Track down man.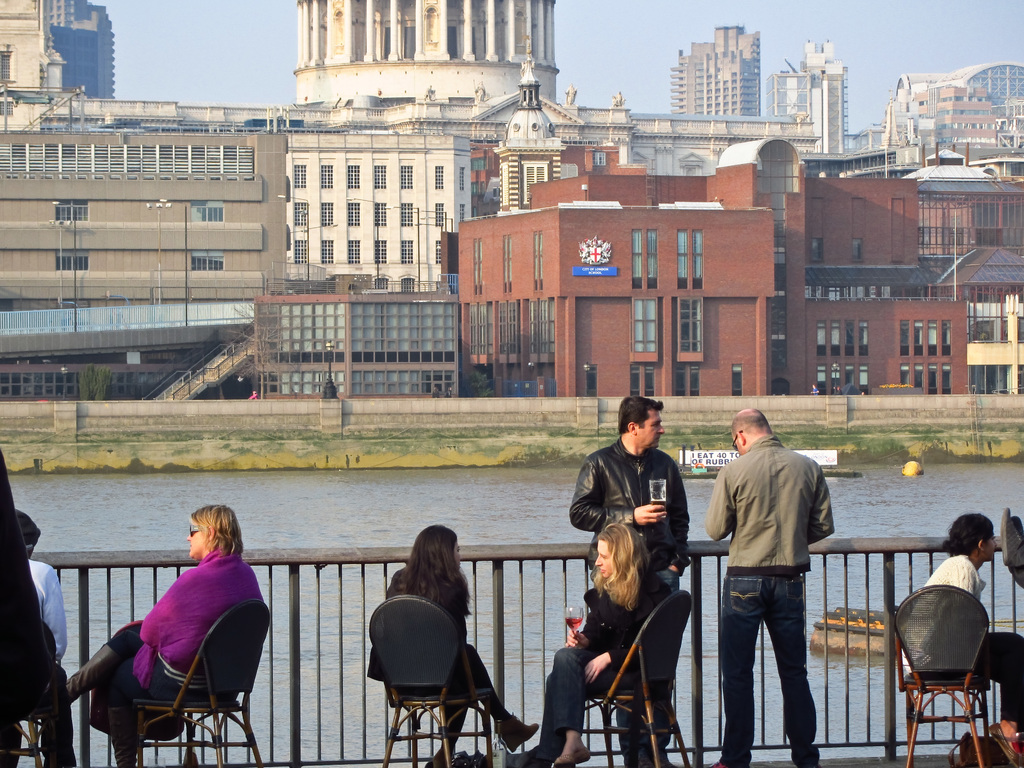
Tracked to box(707, 401, 838, 767).
